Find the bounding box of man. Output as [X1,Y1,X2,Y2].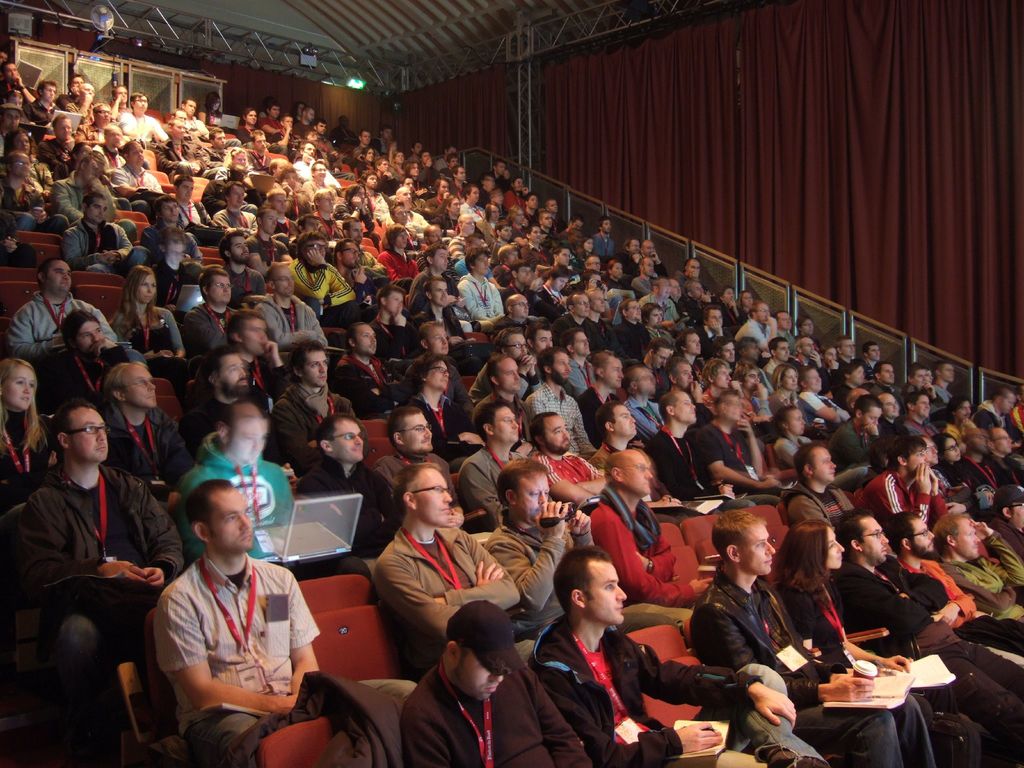
[636,364,665,438].
